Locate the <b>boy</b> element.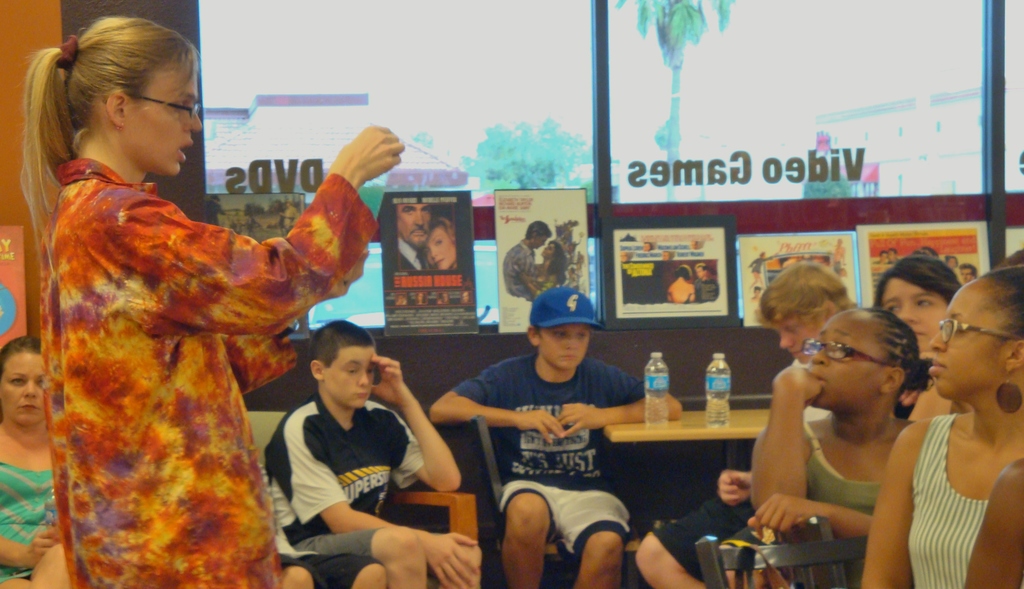
Element bbox: Rect(627, 254, 875, 588).
